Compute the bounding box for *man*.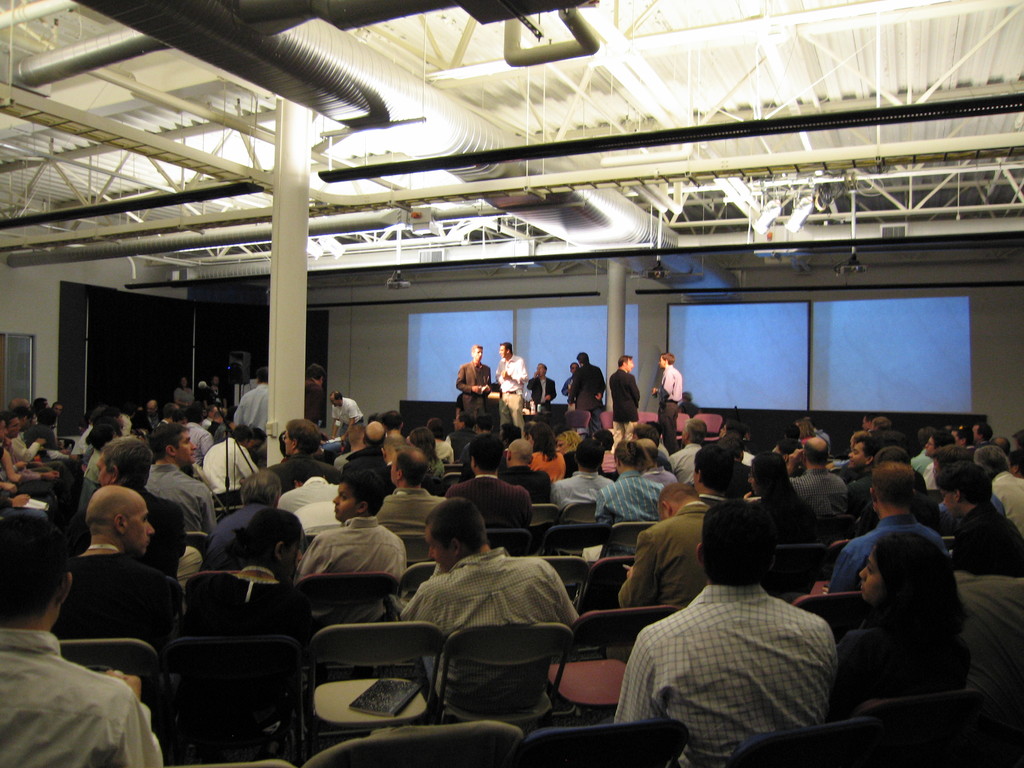
[150, 424, 216, 535].
